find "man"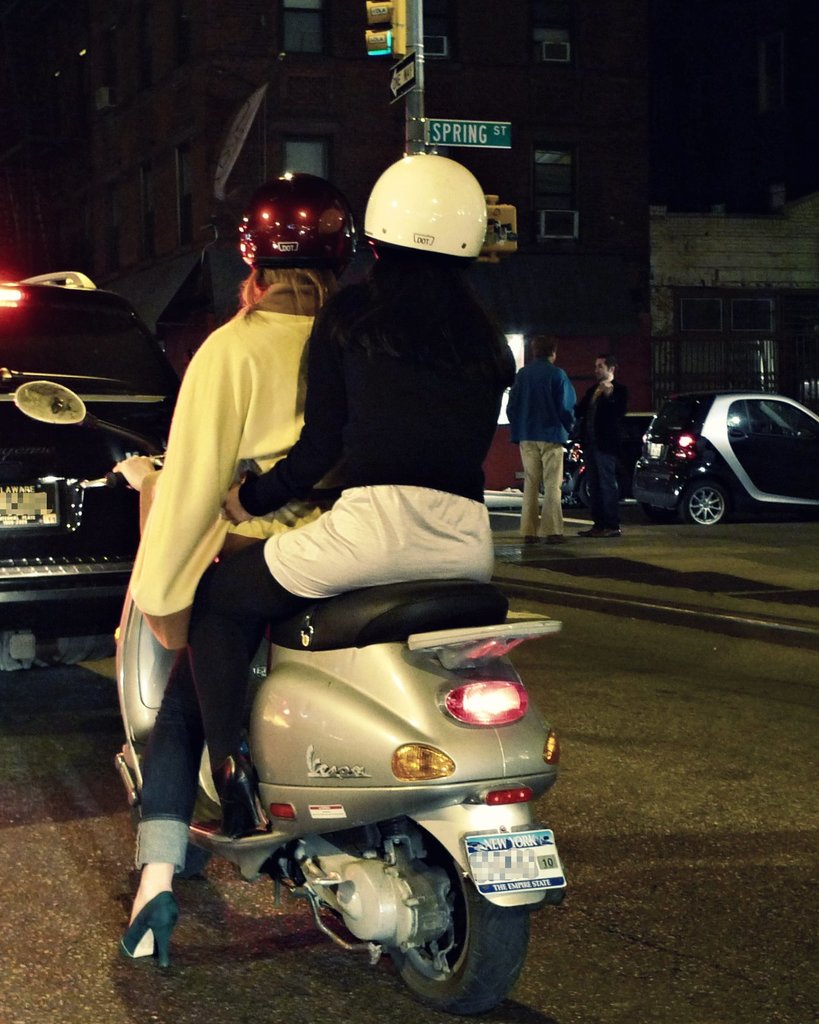
<box>504,335,576,548</box>
